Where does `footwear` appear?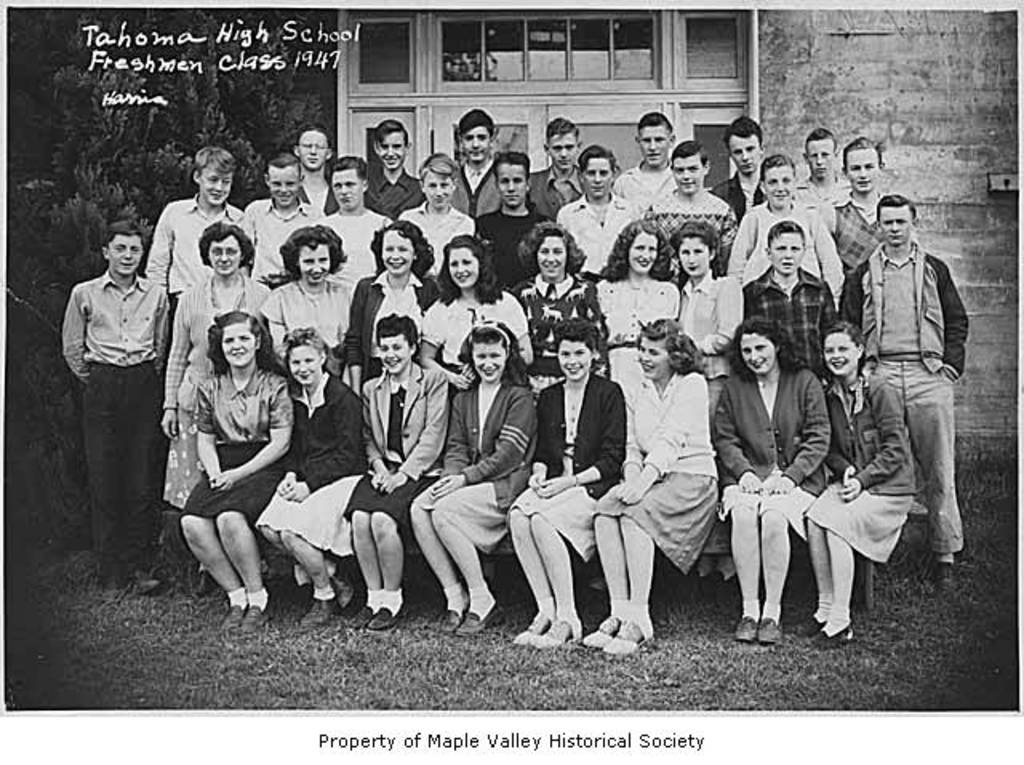
Appears at x1=331, y1=570, x2=354, y2=607.
